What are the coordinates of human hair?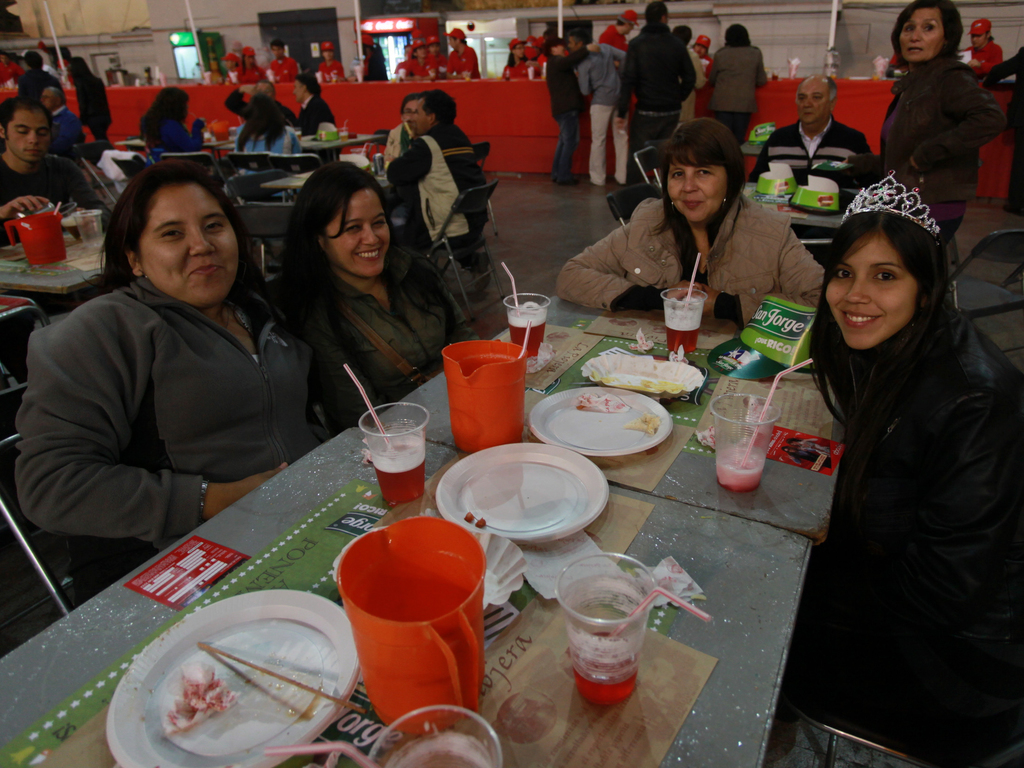
crop(453, 38, 467, 44).
